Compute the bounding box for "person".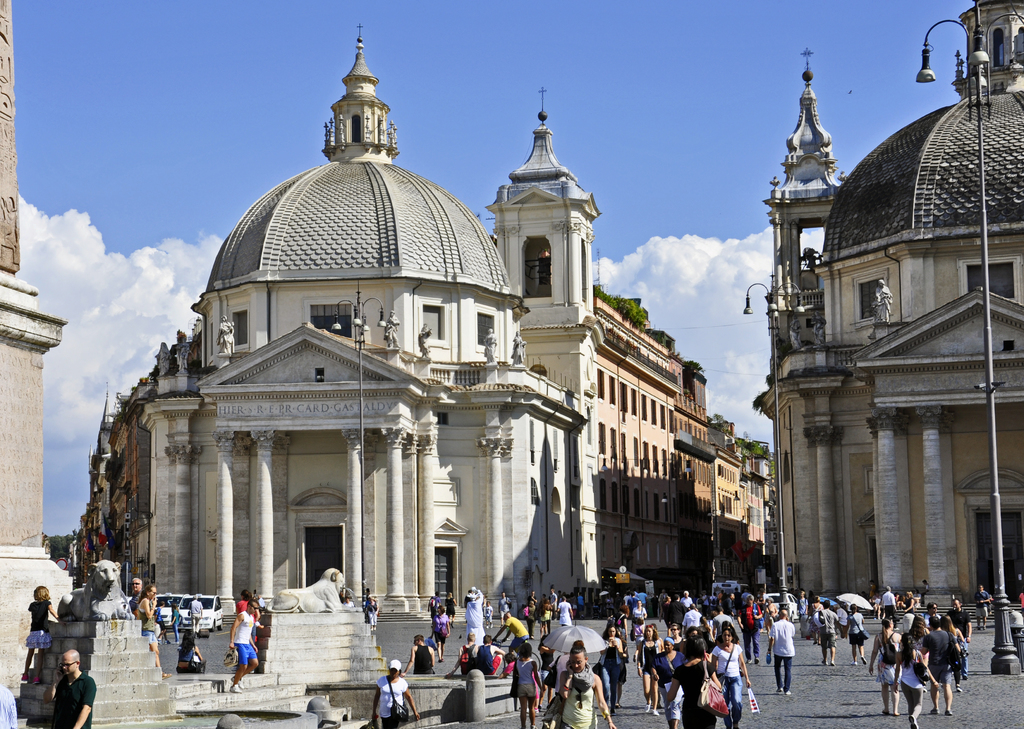
[x1=483, y1=328, x2=496, y2=366].
